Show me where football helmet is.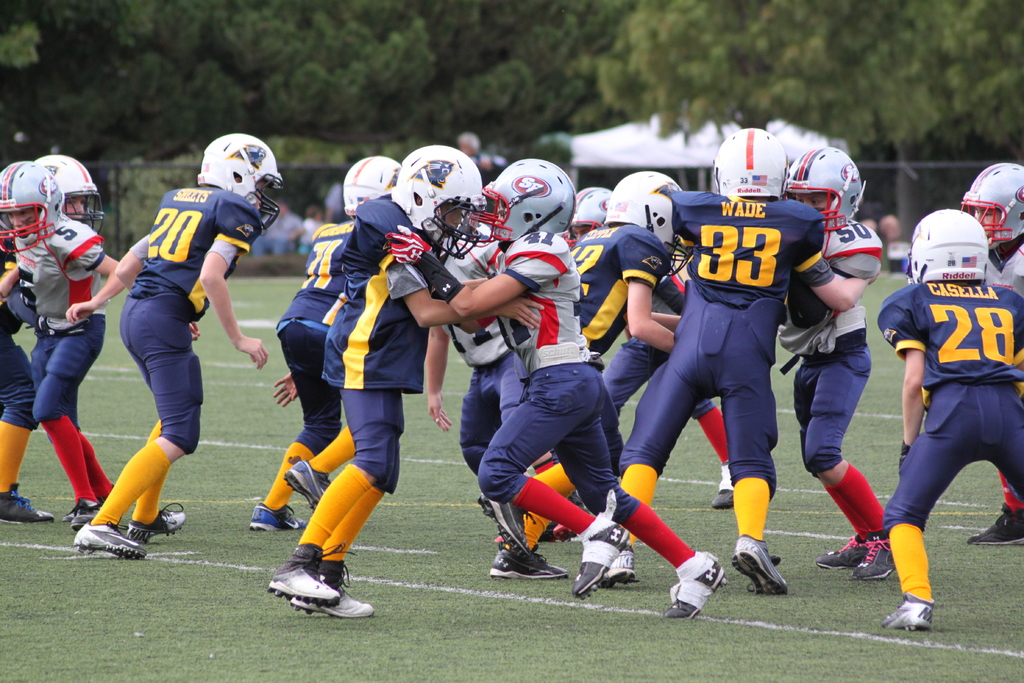
football helmet is at Rect(344, 154, 406, 208).
